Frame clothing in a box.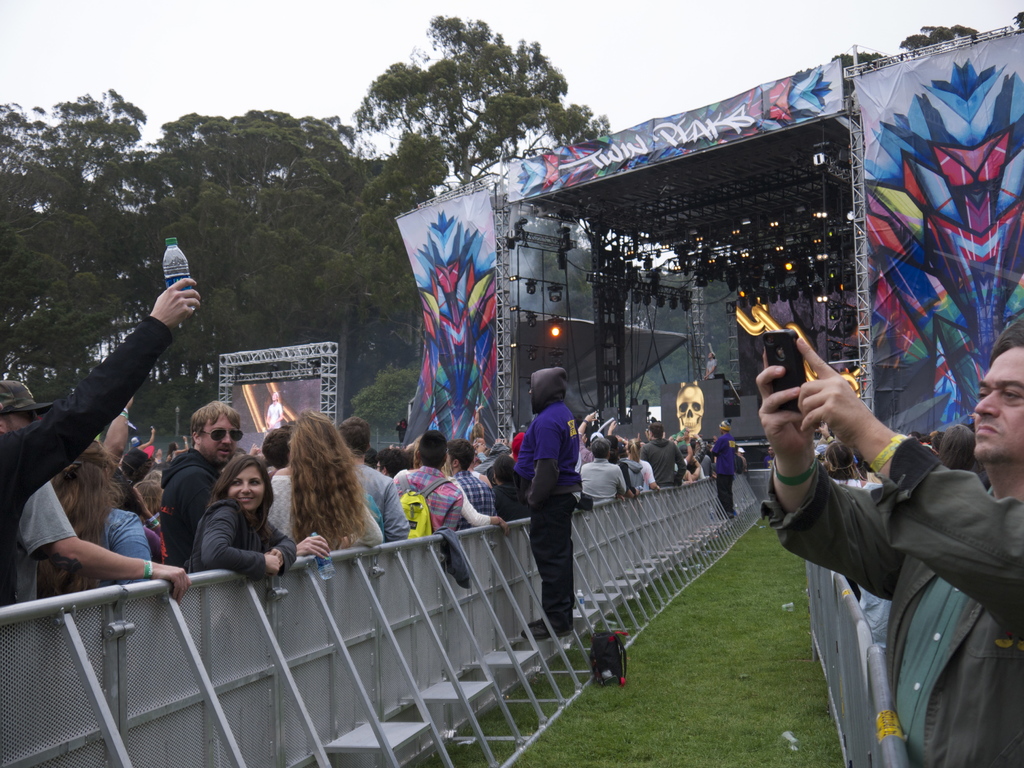
x1=710, y1=435, x2=739, y2=515.
